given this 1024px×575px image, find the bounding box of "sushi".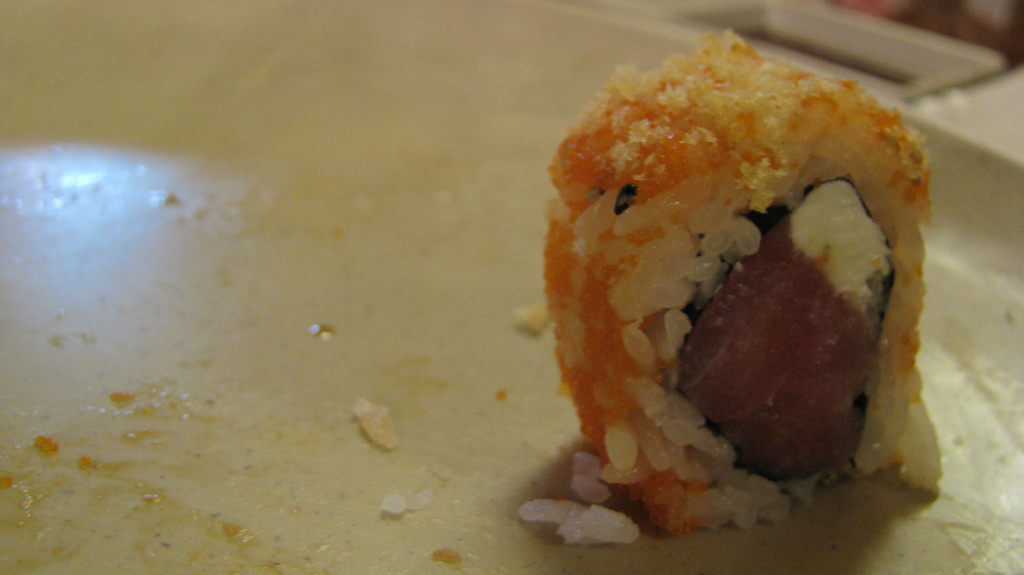
538,32,942,524.
